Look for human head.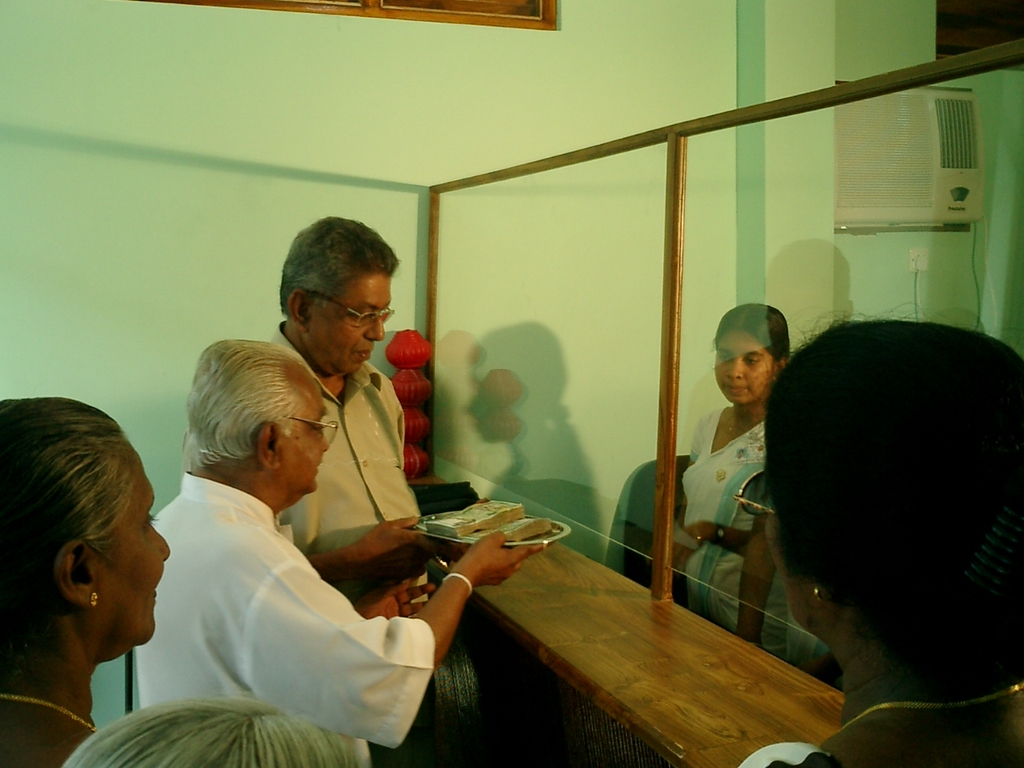
Found: 0,394,171,662.
